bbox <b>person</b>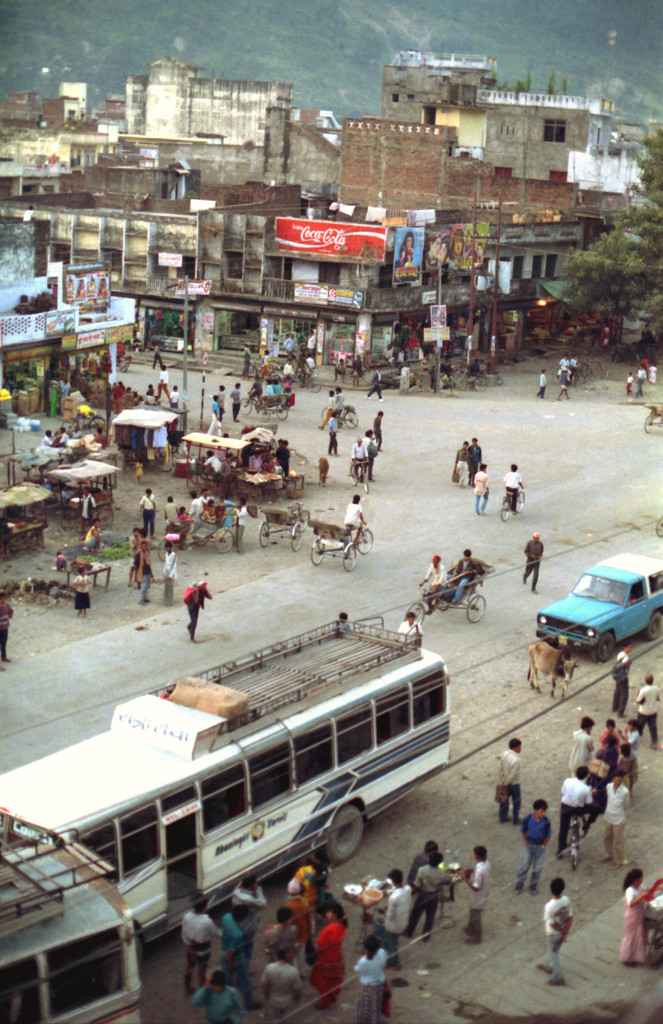
BBox(165, 543, 176, 607)
